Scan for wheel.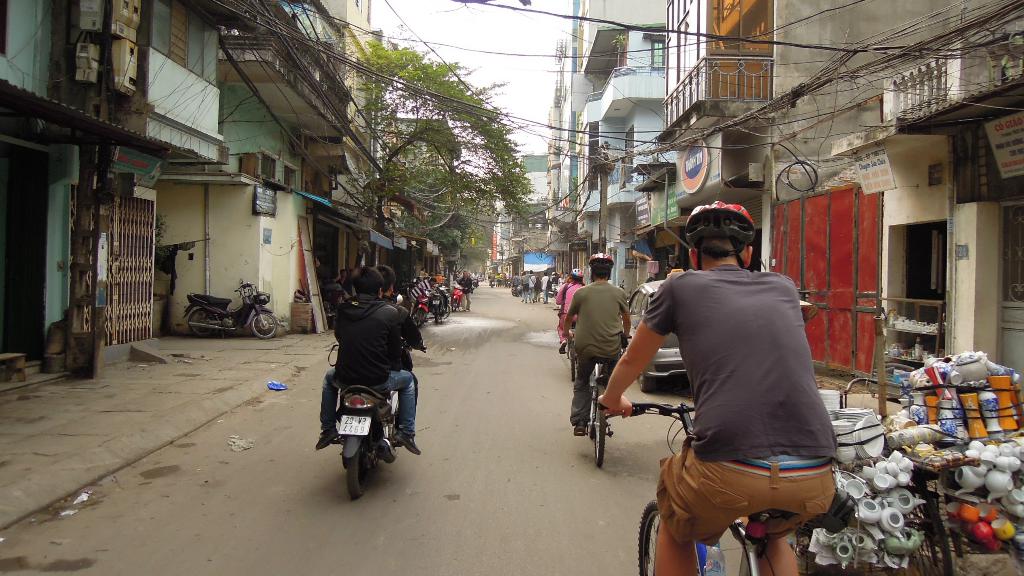
Scan result: box(413, 309, 428, 326).
